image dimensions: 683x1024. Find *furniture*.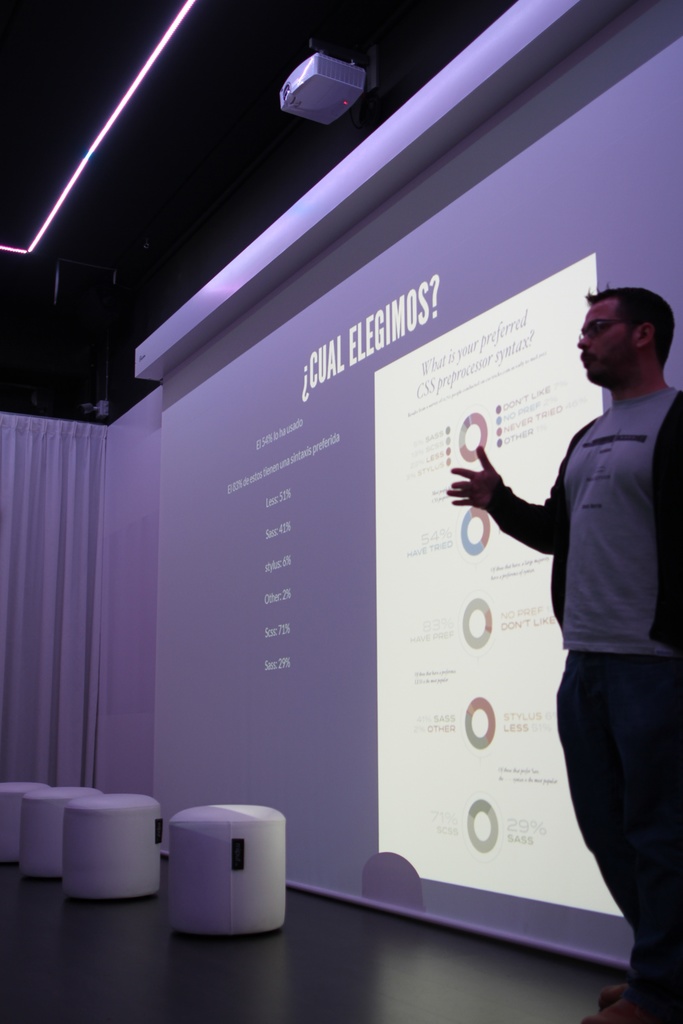
0,780,52,865.
